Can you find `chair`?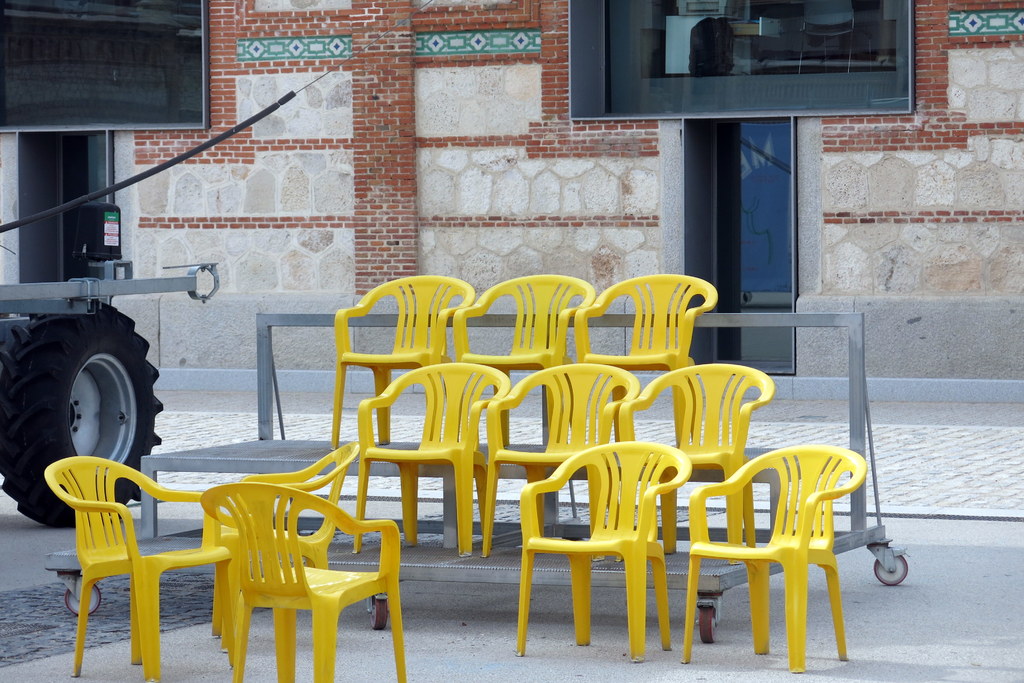
Yes, bounding box: <region>668, 424, 873, 663</region>.
